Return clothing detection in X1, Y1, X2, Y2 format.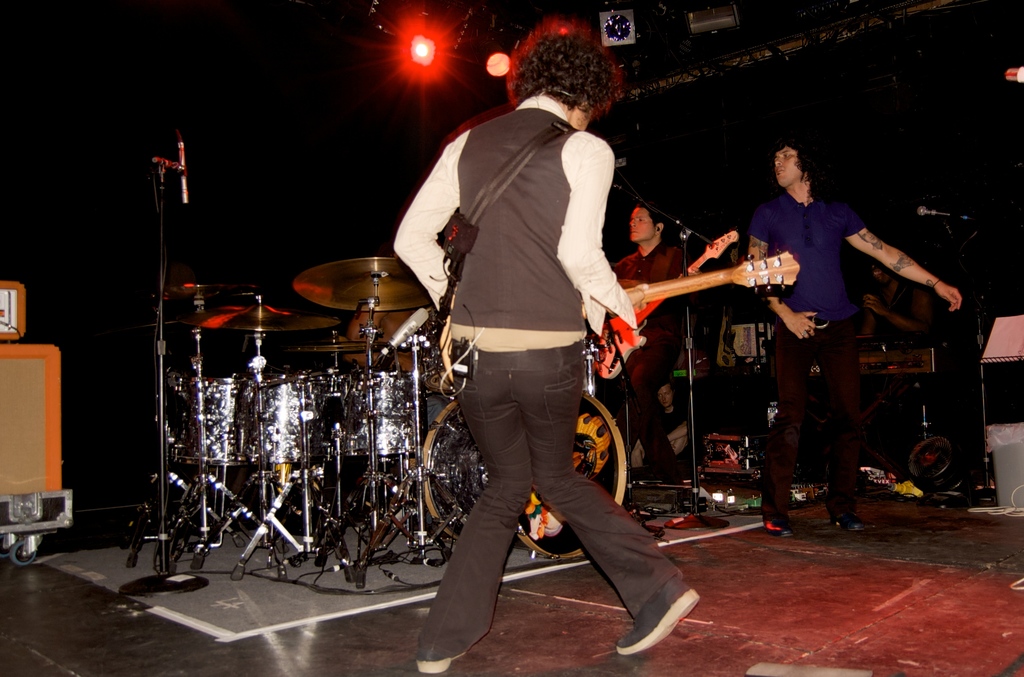
760, 188, 867, 522.
